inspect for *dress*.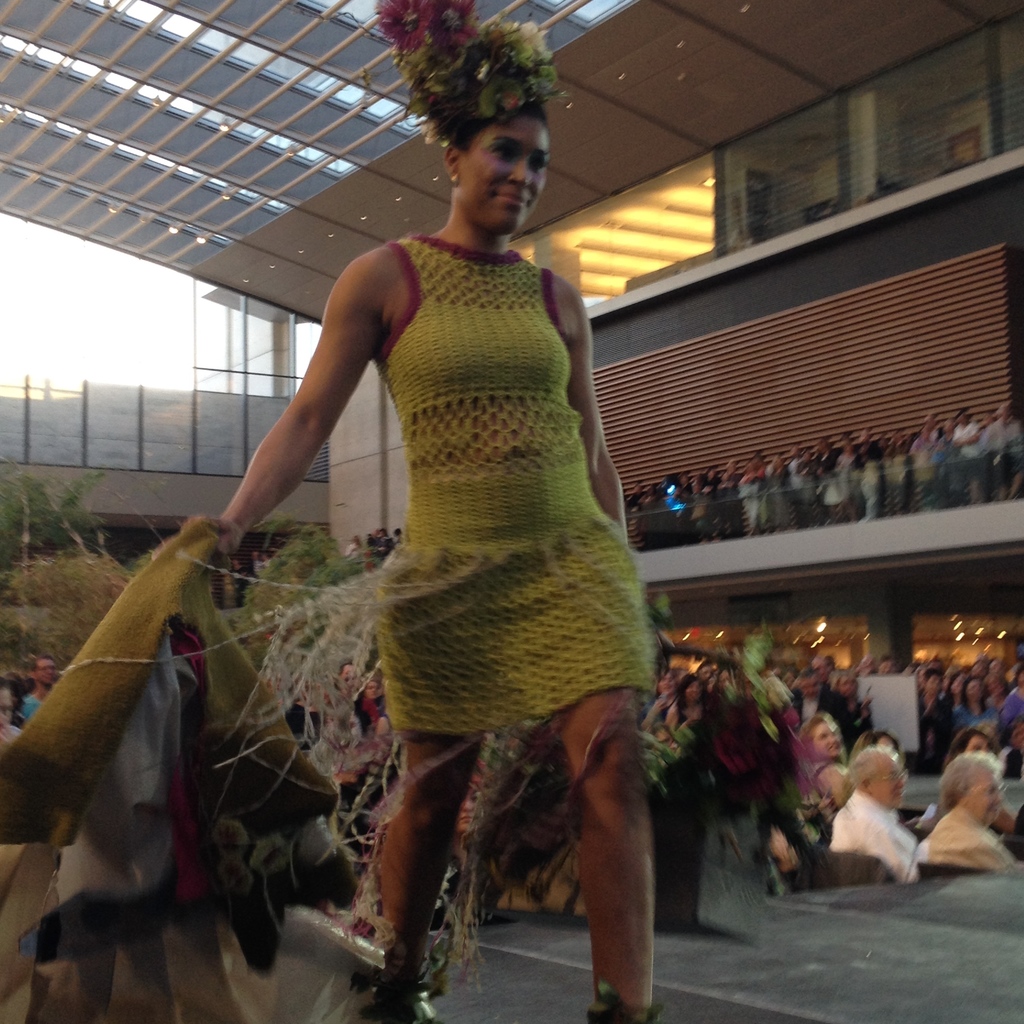
Inspection: [359, 237, 660, 740].
